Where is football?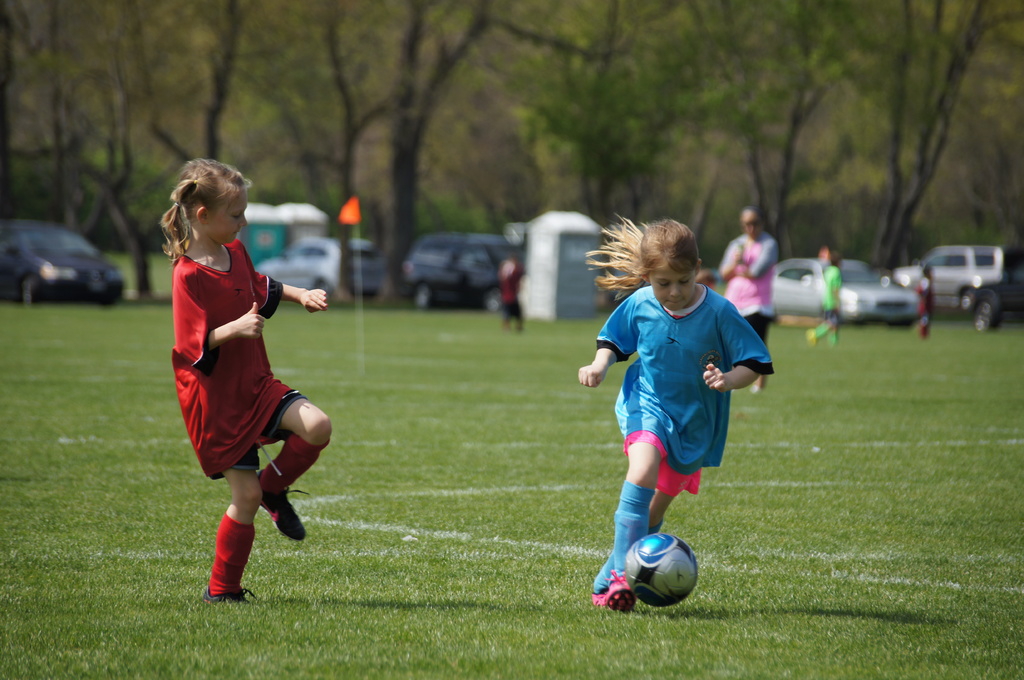
623, 529, 699, 608.
